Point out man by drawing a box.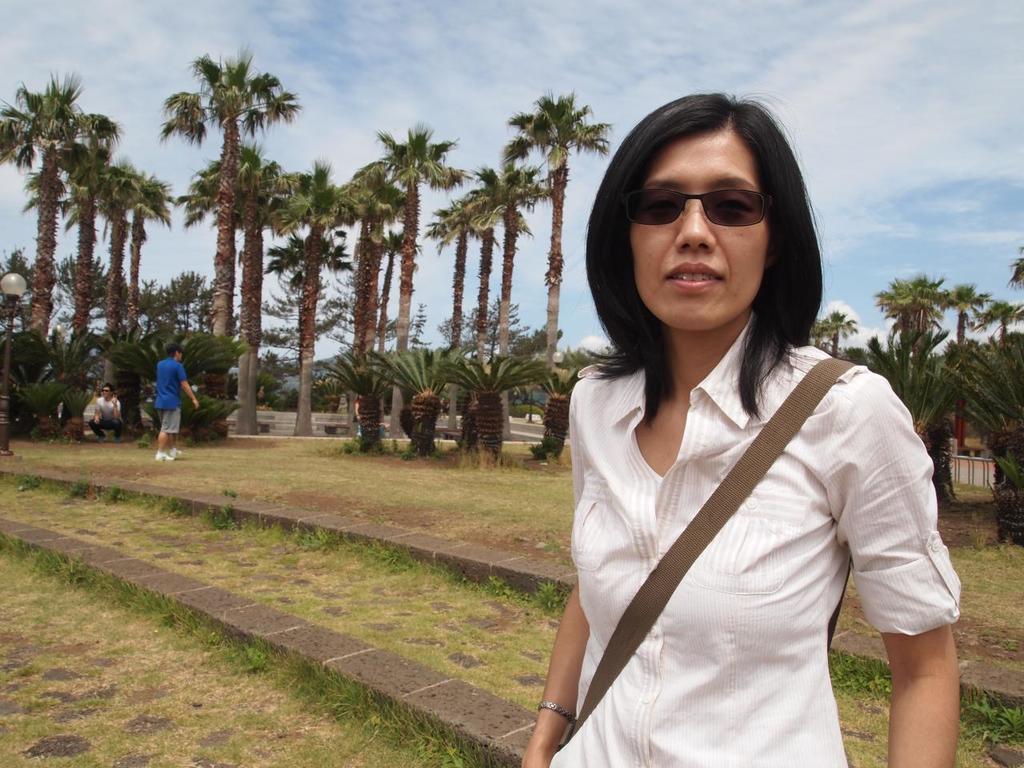
box(150, 340, 203, 466).
